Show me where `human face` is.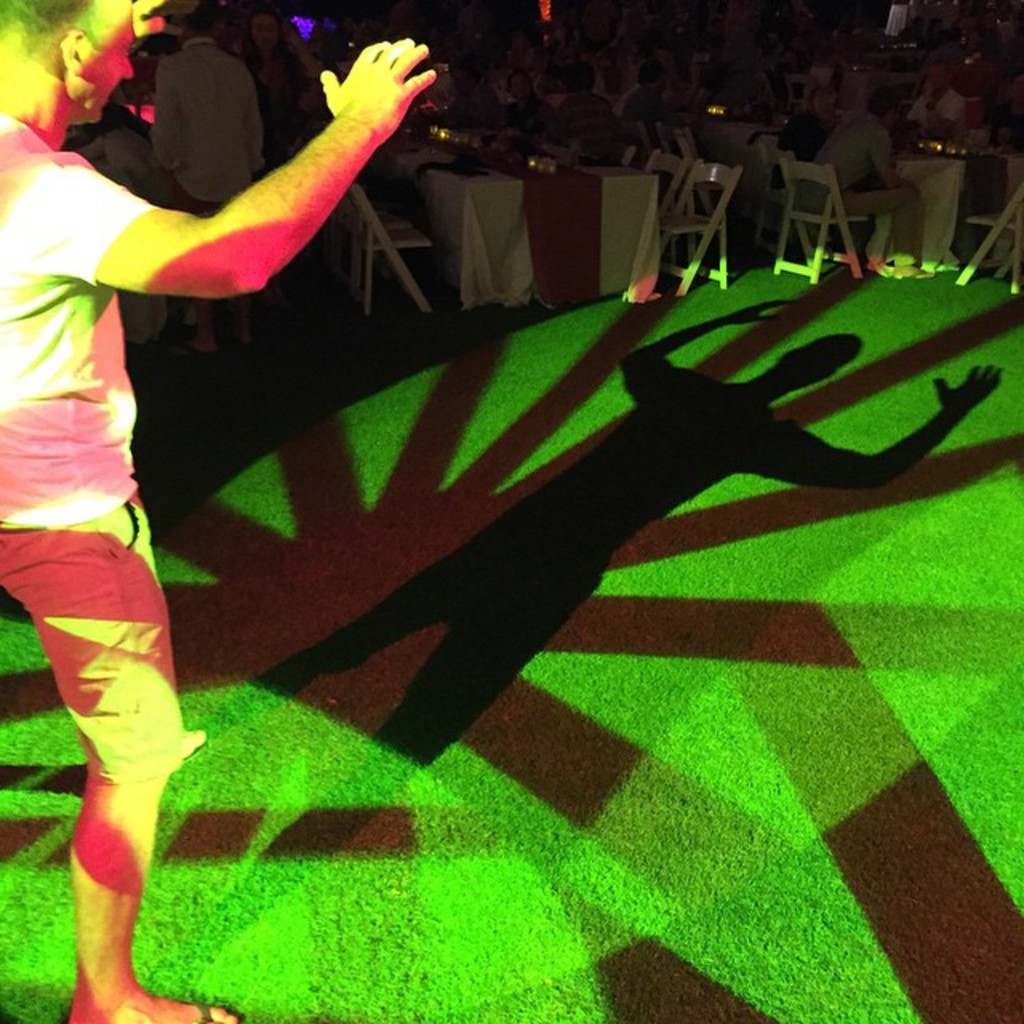
`human face` is at 66:0:134:122.
